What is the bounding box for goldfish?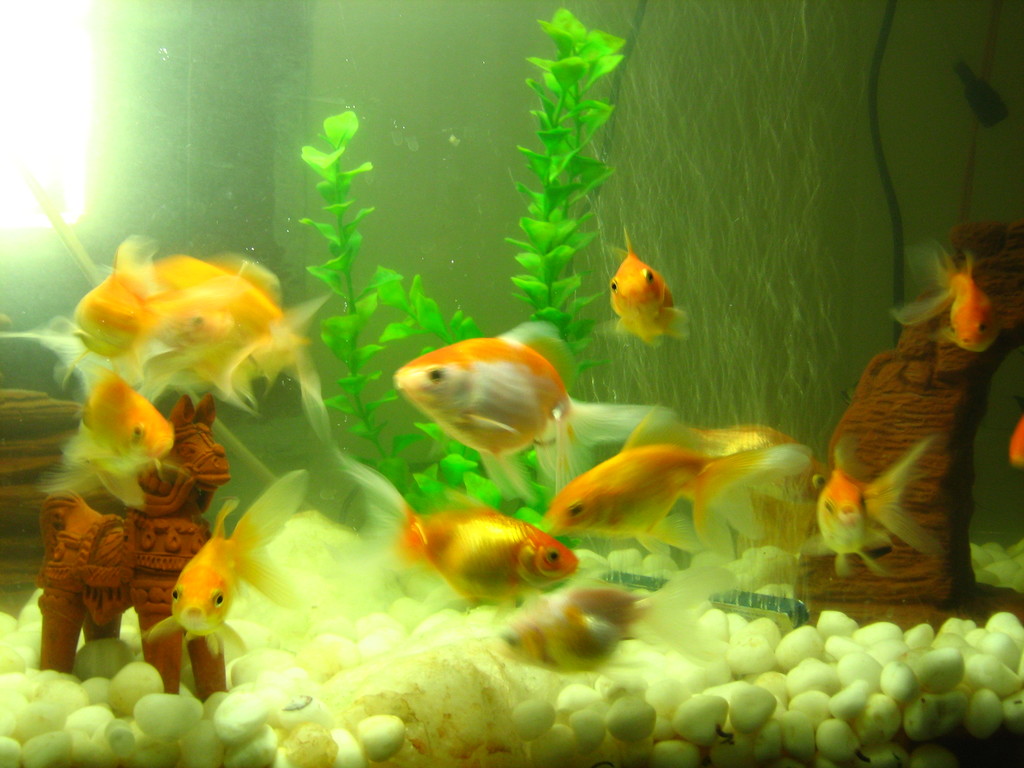
{"x1": 390, "y1": 317, "x2": 580, "y2": 457}.
